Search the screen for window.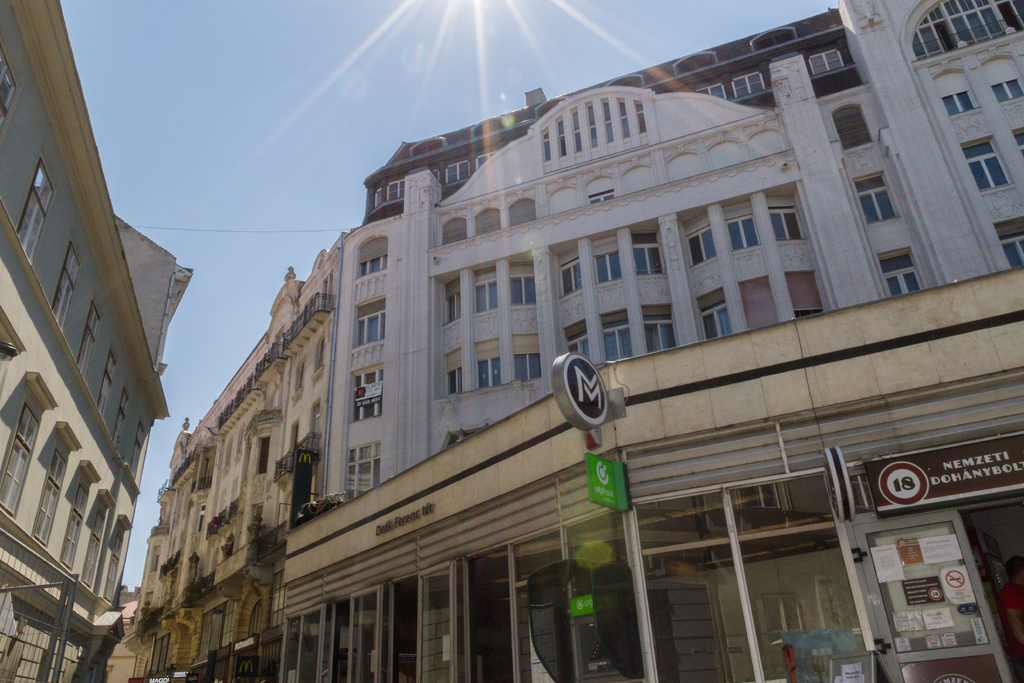
Found at pyautogui.locateOnScreen(852, 170, 899, 226).
